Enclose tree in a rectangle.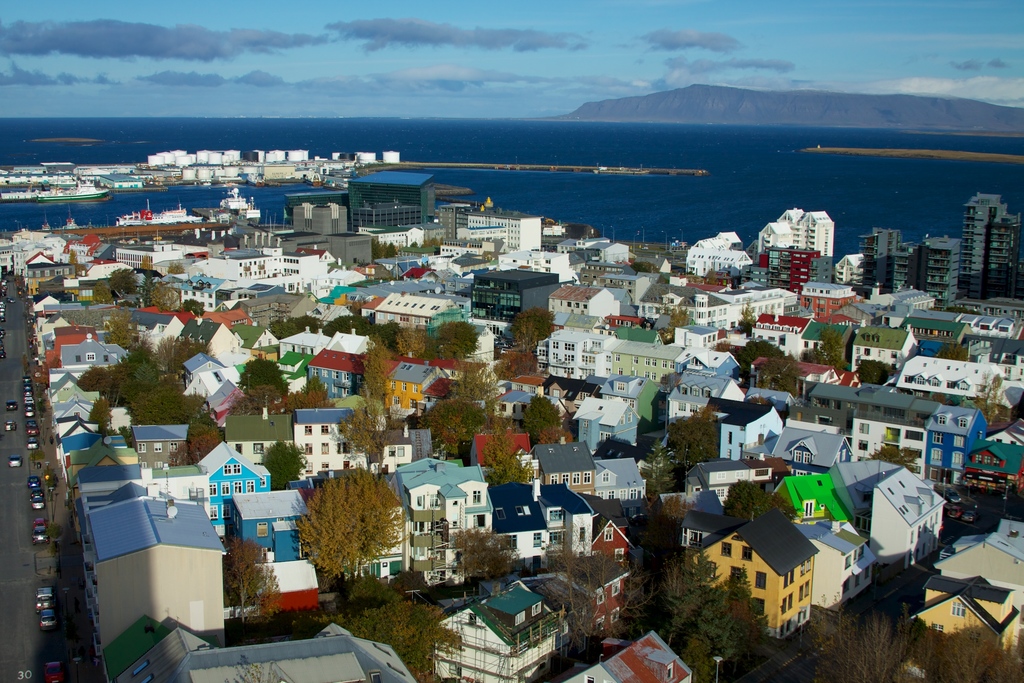
box=[649, 299, 698, 340].
